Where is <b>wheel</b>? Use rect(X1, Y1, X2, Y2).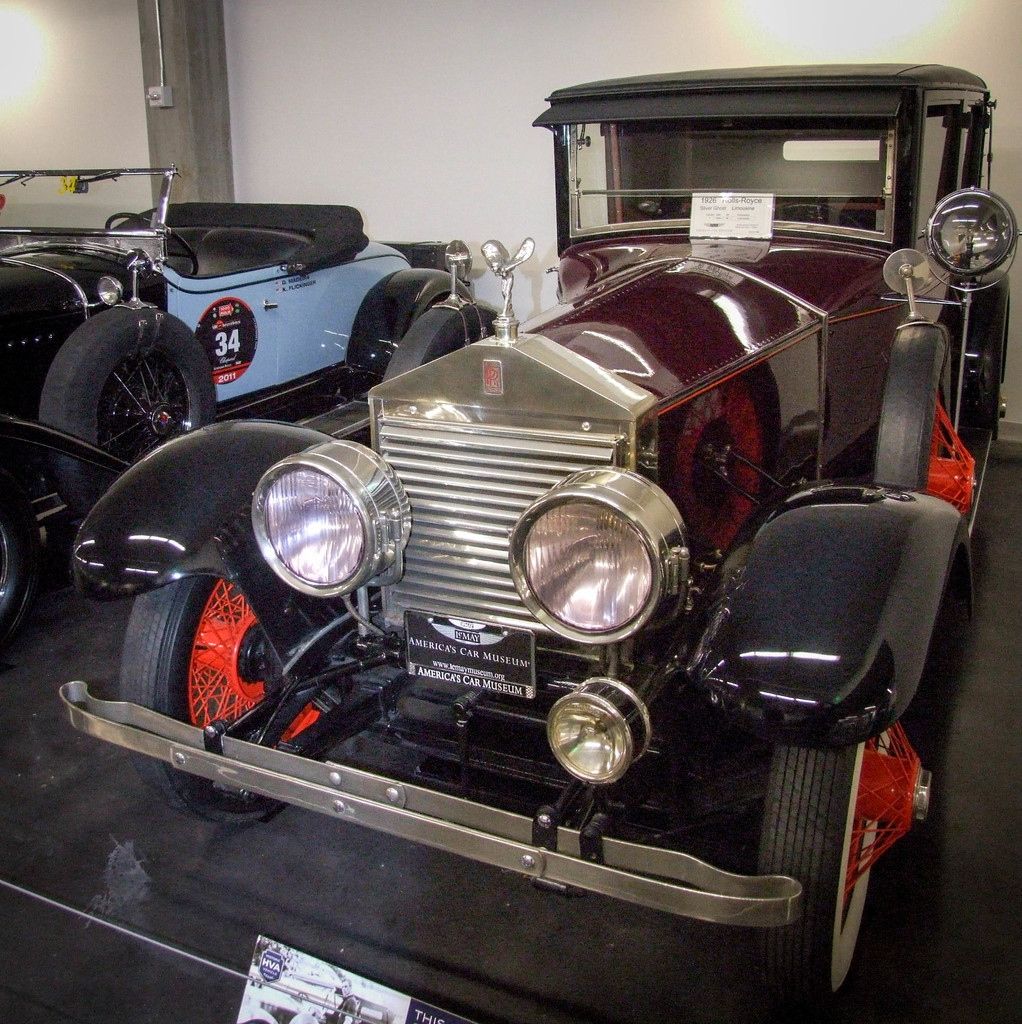
rect(49, 301, 182, 454).
